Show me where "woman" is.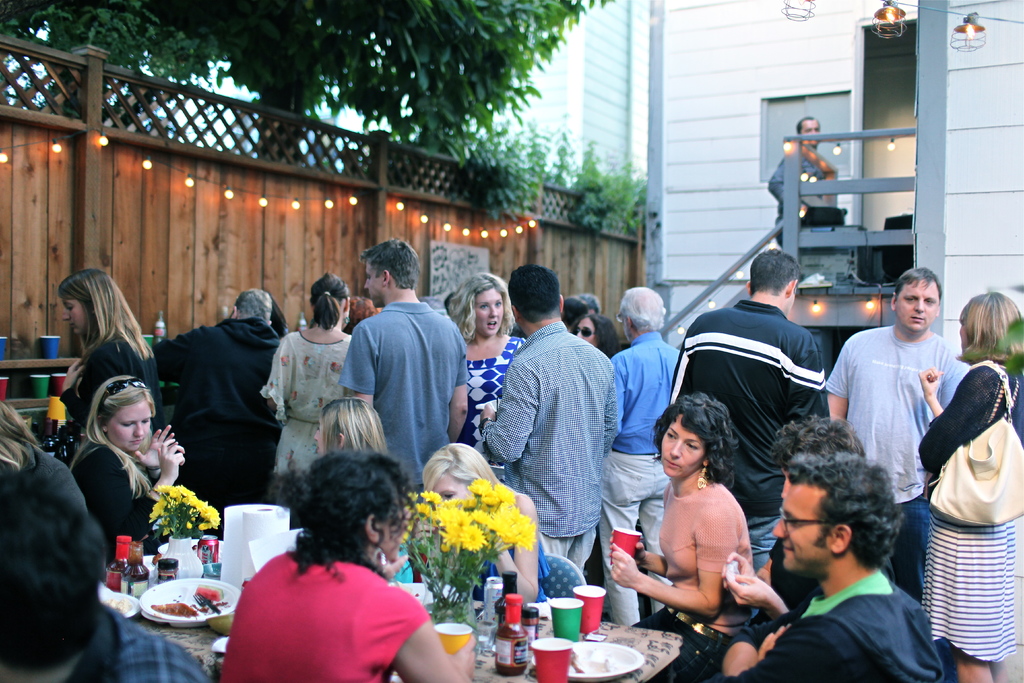
"woman" is at bbox=(209, 447, 448, 680).
